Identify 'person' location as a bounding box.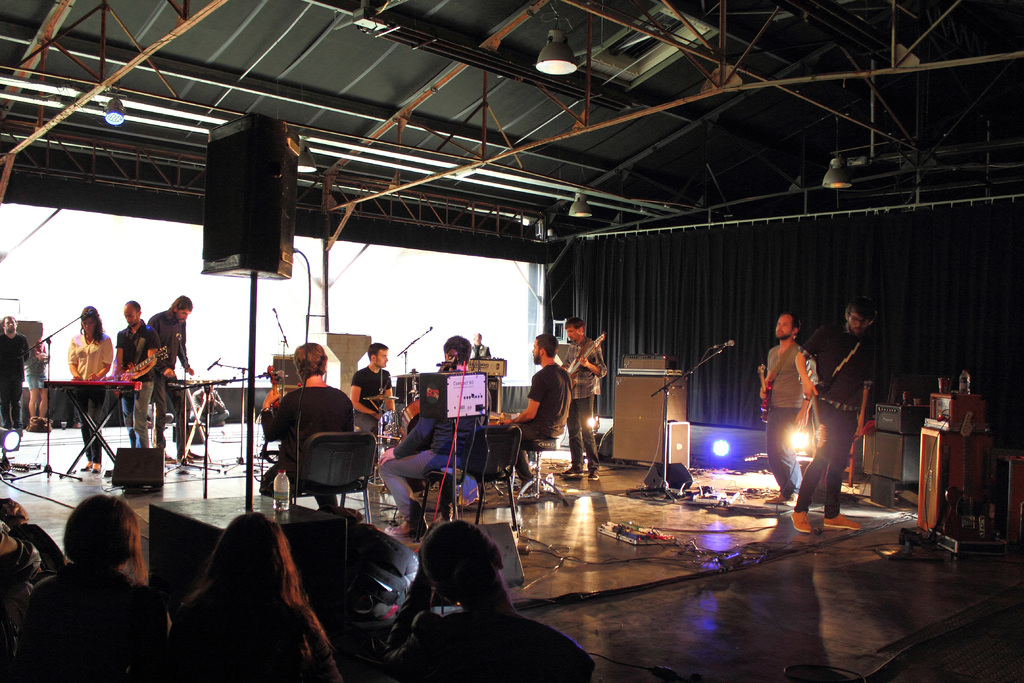
(113, 298, 152, 446).
